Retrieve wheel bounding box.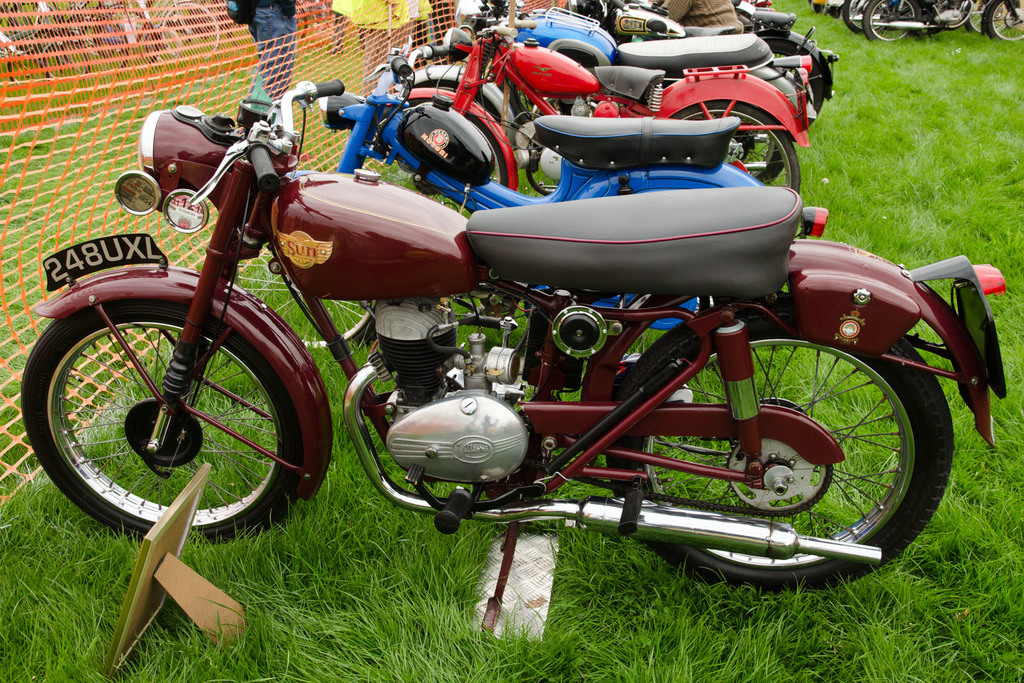
Bounding box: {"x1": 404, "y1": 96, "x2": 521, "y2": 193}.
